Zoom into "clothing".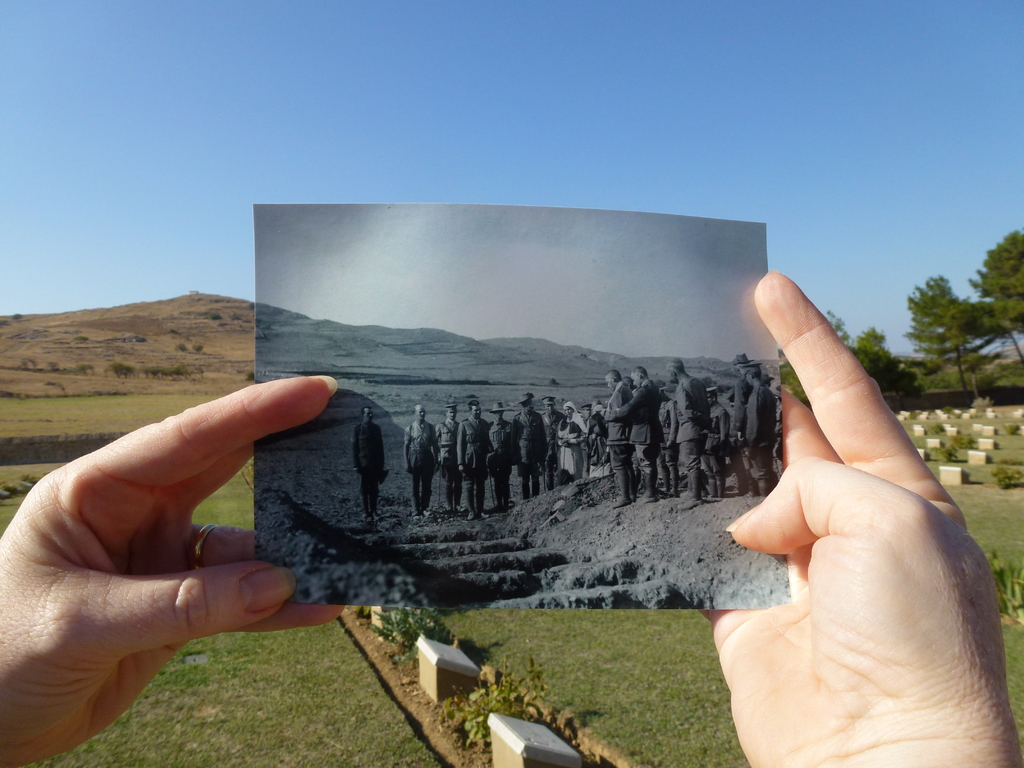
Zoom target: 454/415/493/516.
